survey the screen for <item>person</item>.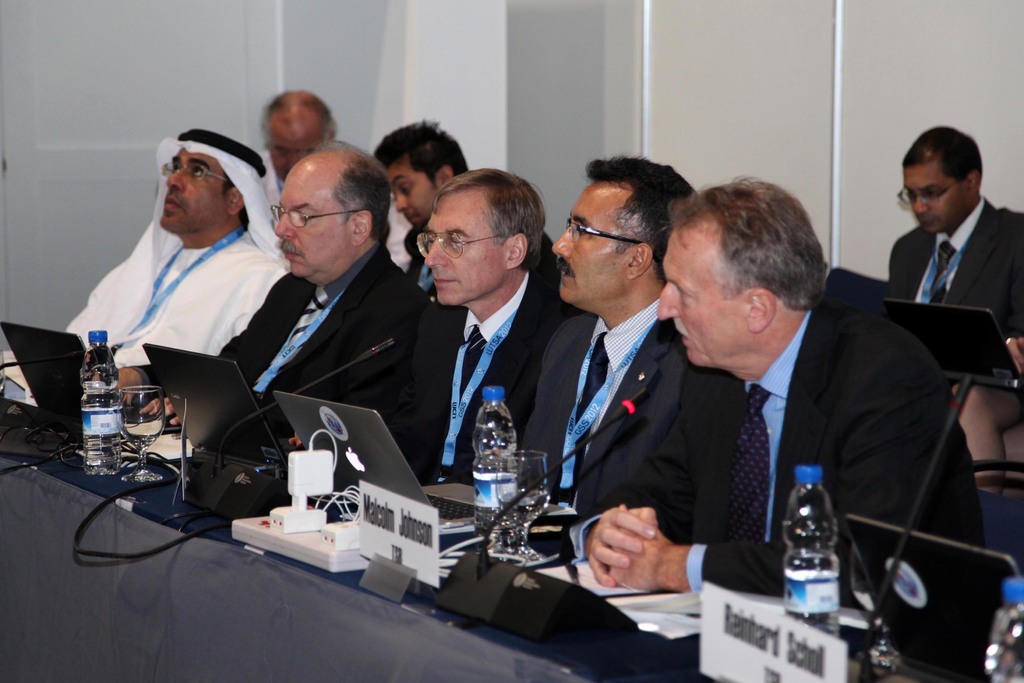
Survey found: {"x1": 197, "y1": 151, "x2": 454, "y2": 440}.
